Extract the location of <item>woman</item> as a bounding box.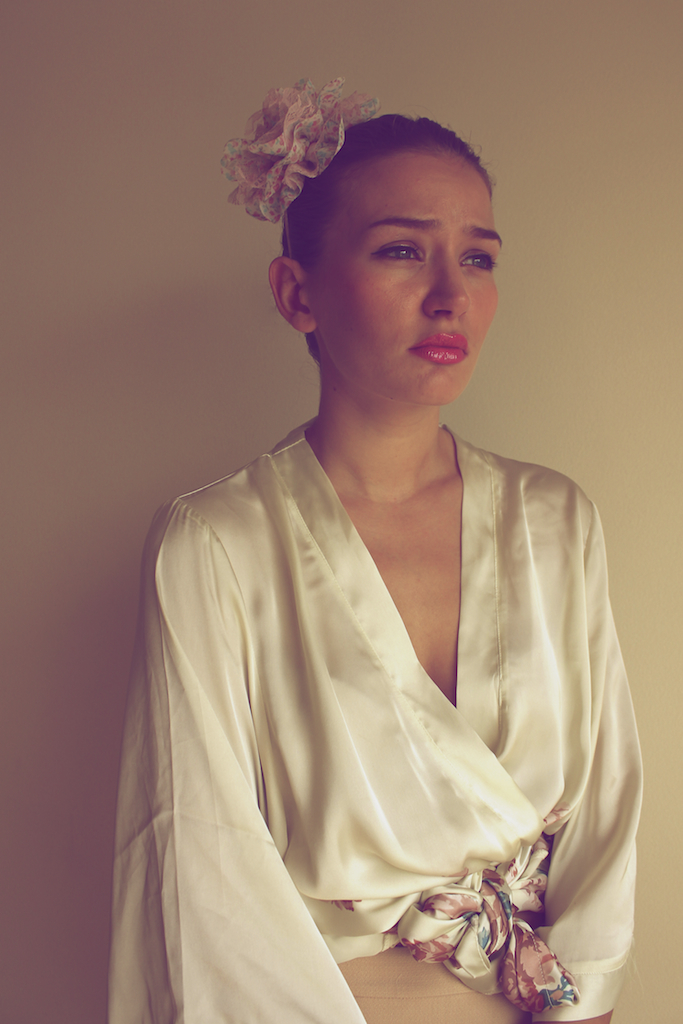
105 120 608 991.
